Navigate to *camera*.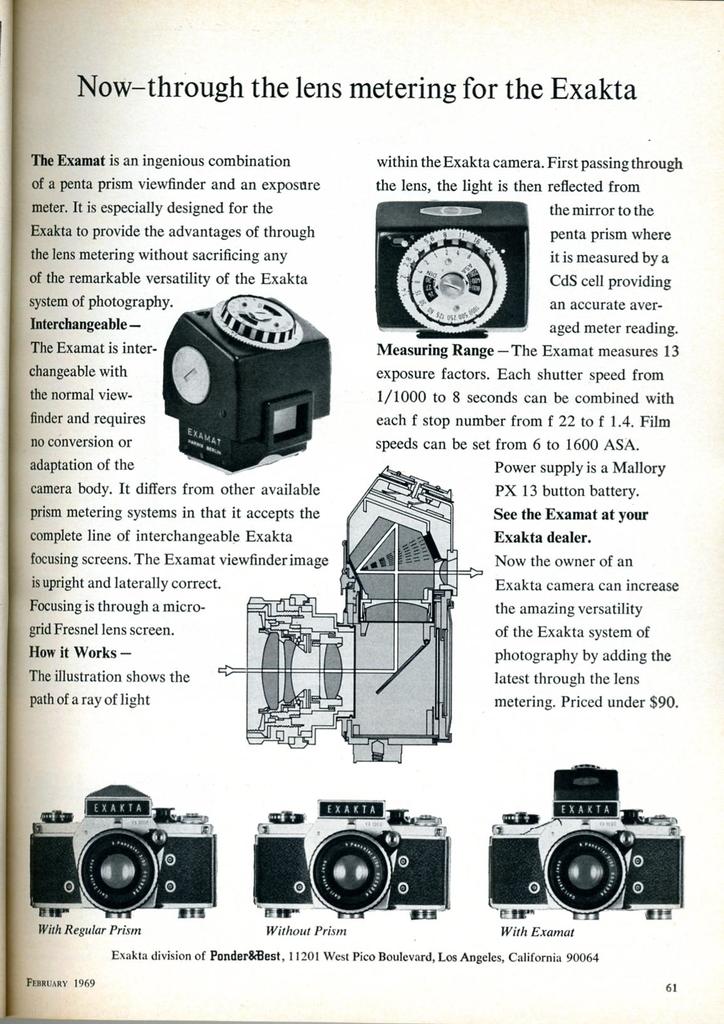
Navigation target: (26,784,216,924).
